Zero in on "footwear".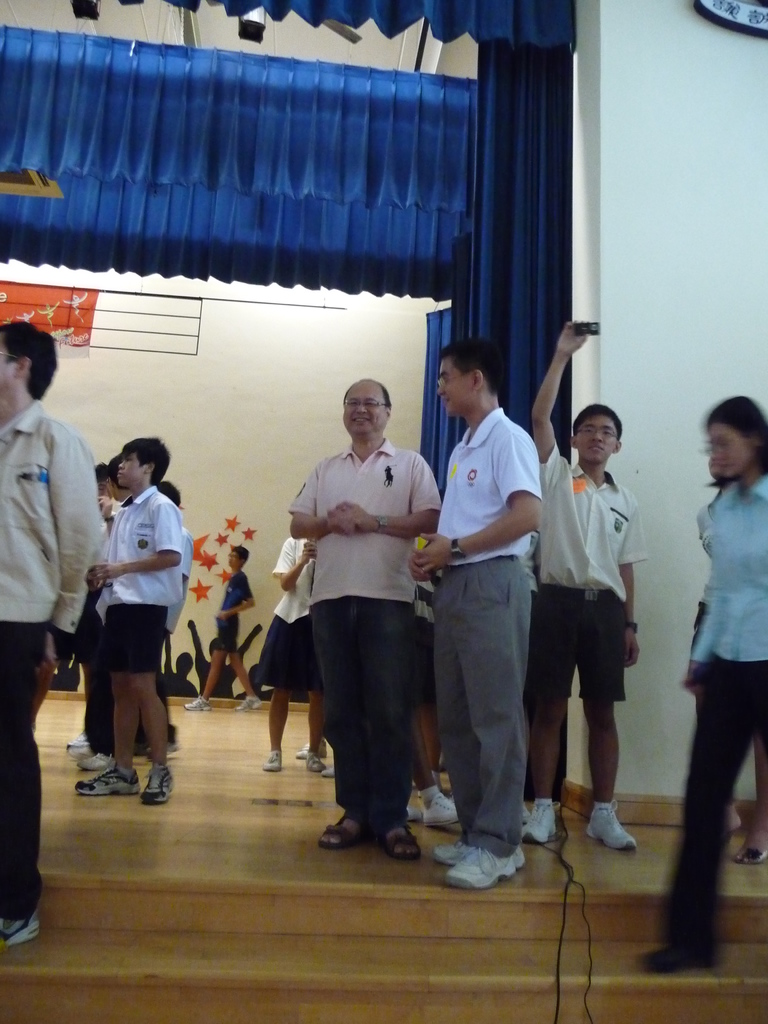
Zeroed in: <box>180,696,212,714</box>.
